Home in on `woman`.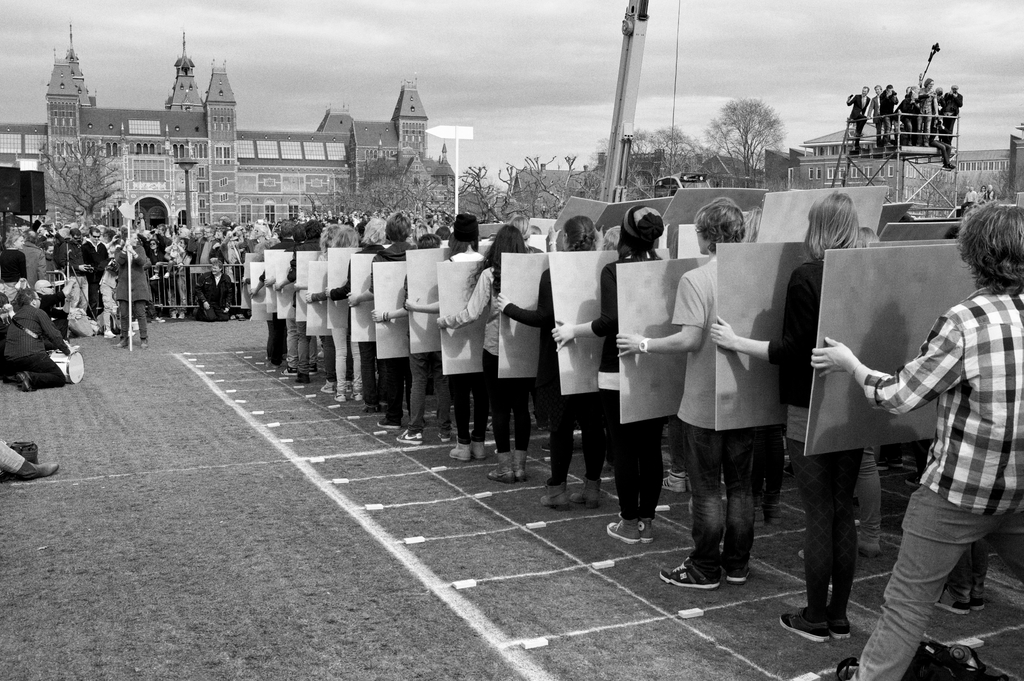
Homed in at locate(706, 183, 872, 645).
